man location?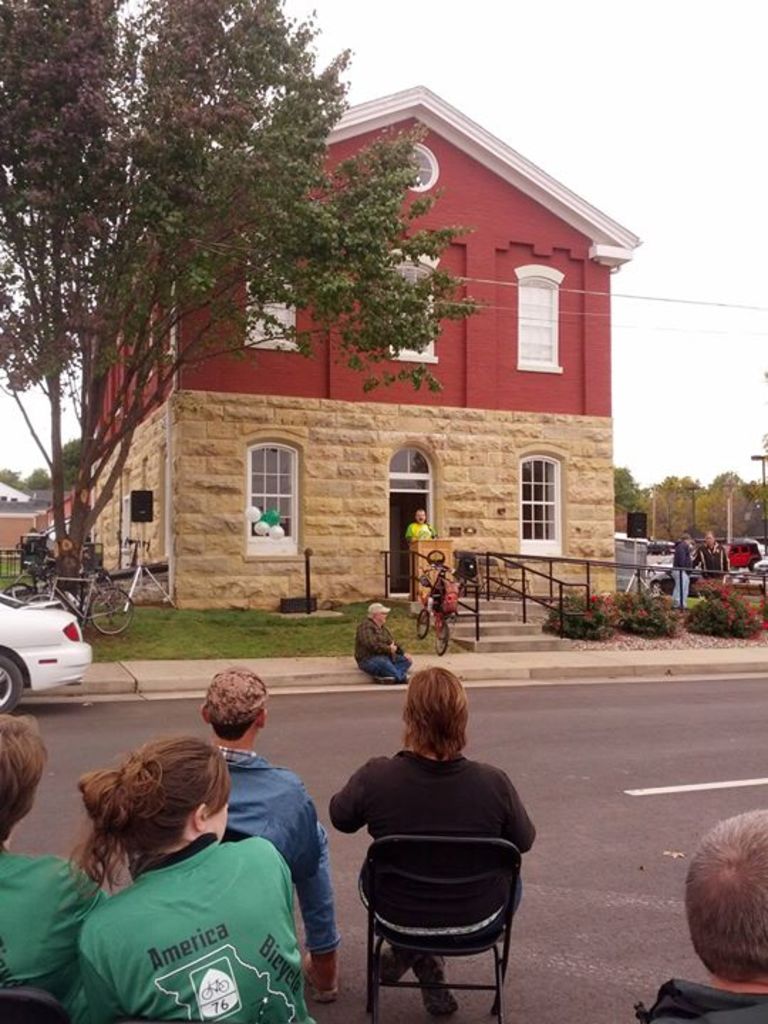
x1=320 y1=668 x2=559 y2=1017
